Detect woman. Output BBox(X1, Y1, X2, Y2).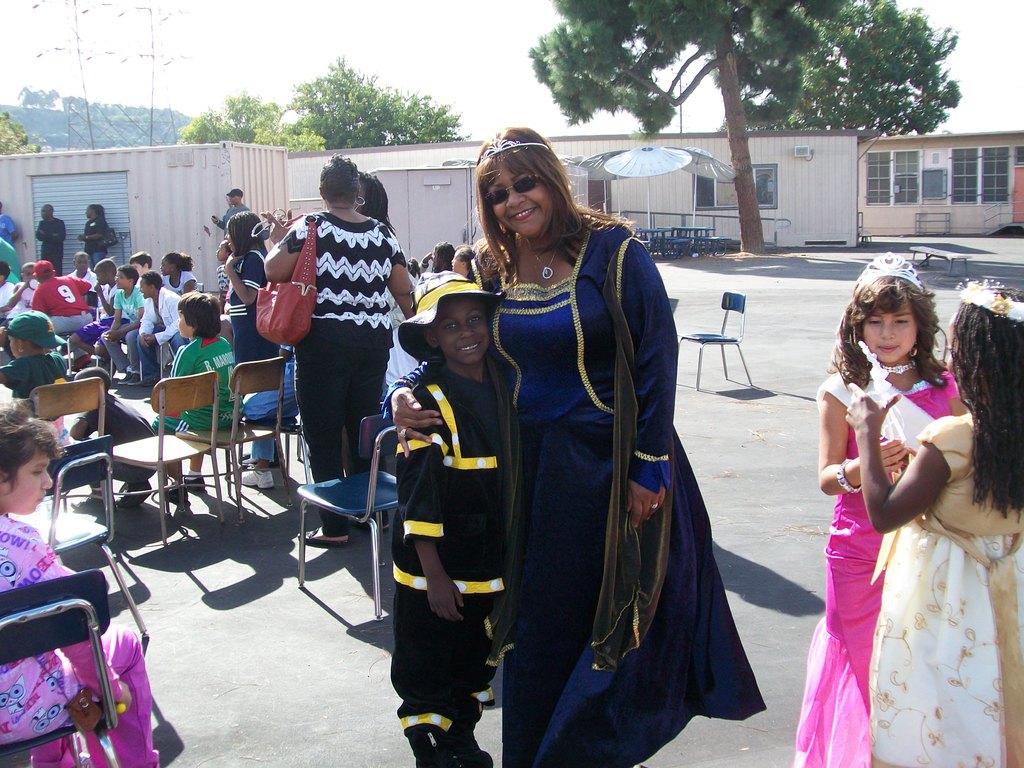
BBox(260, 155, 419, 550).
